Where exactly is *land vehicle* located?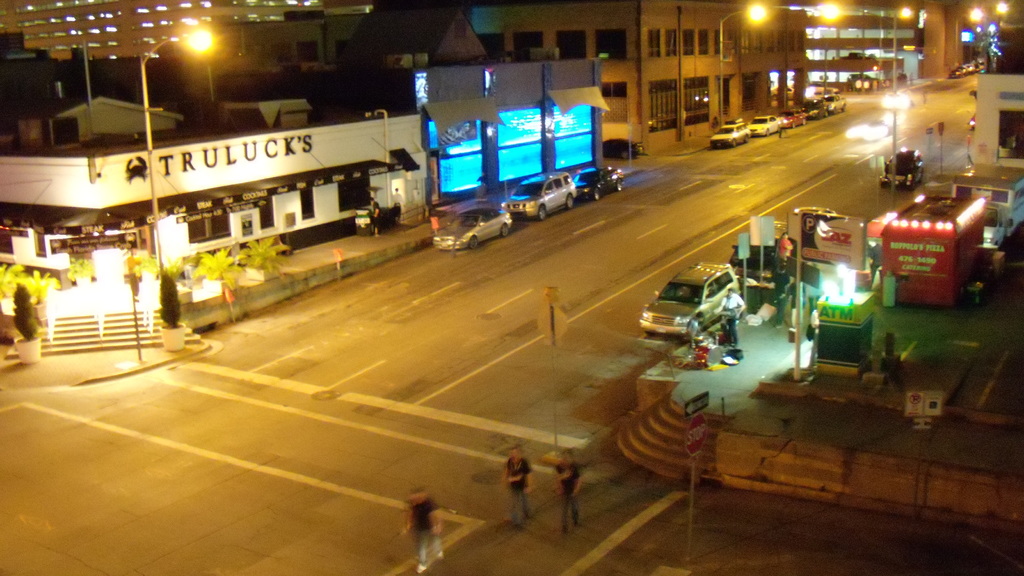
Its bounding box is region(433, 207, 513, 249).
